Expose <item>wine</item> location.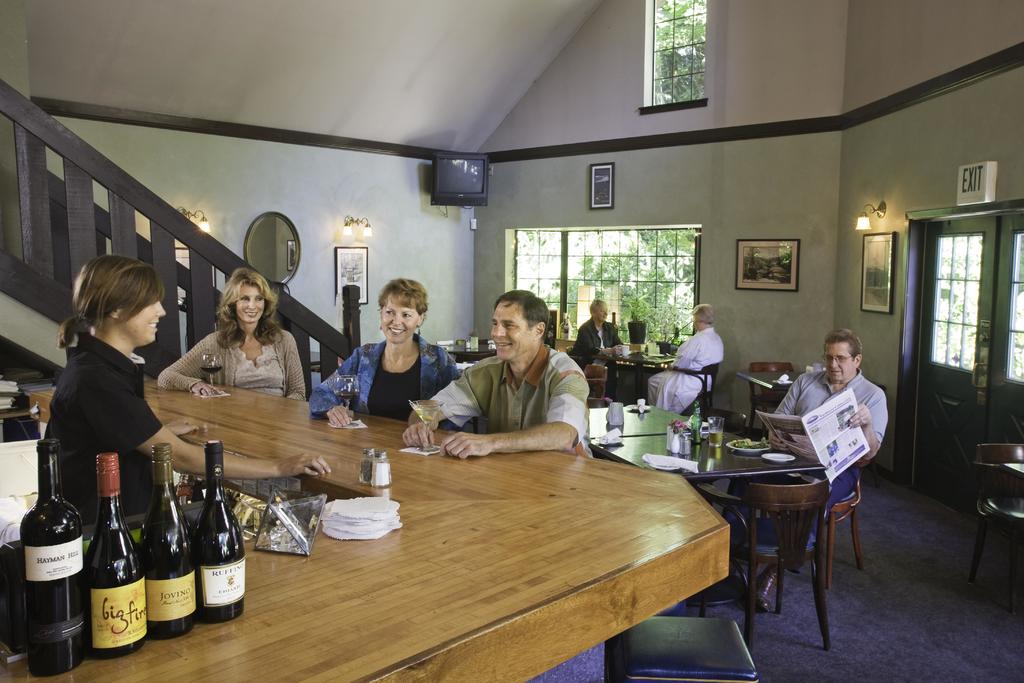
Exposed at [left=199, top=358, right=221, bottom=375].
